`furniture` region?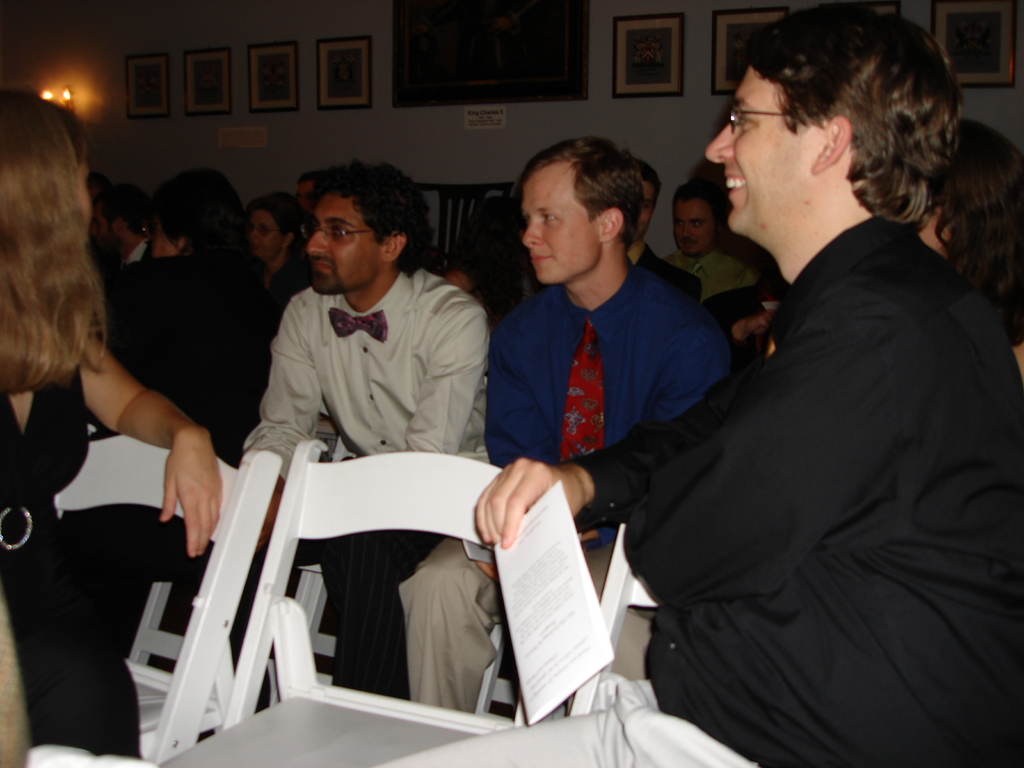
[572, 527, 657, 716]
